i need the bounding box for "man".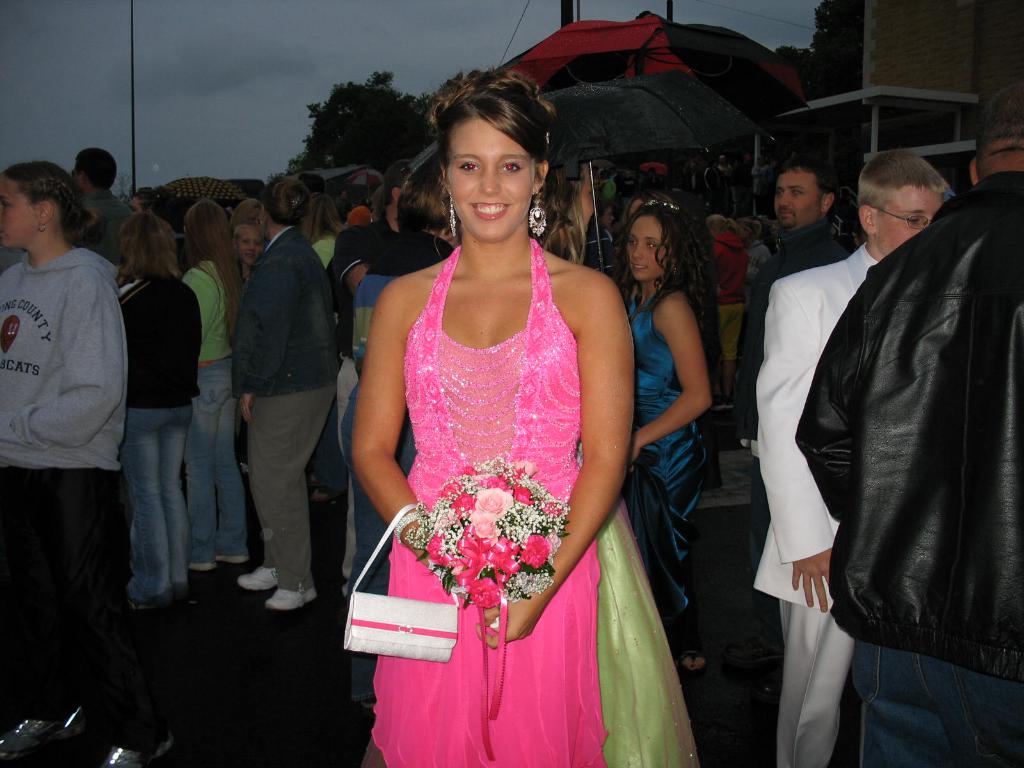
Here it is: <region>0, 246, 25, 278</region>.
